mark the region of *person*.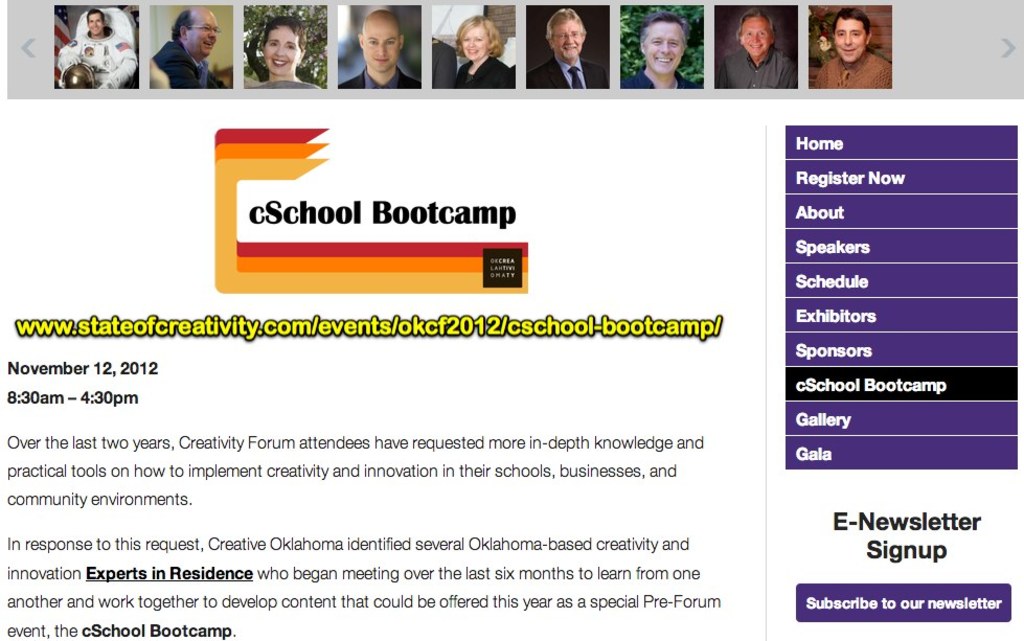
Region: 51/13/138/90.
